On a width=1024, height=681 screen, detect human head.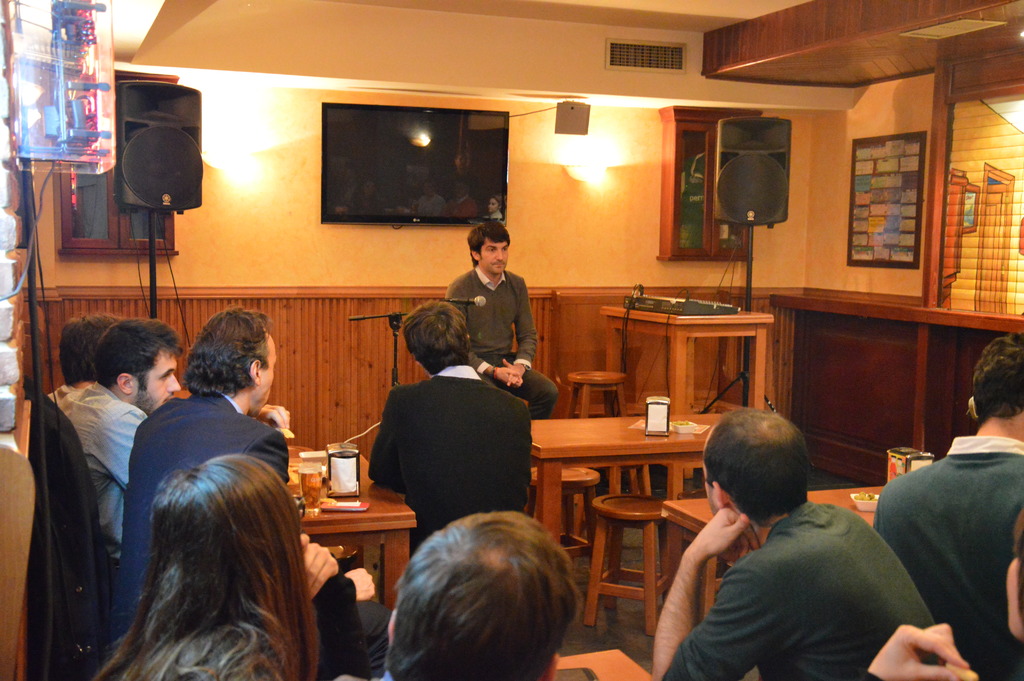
left=968, top=340, right=1023, bottom=431.
